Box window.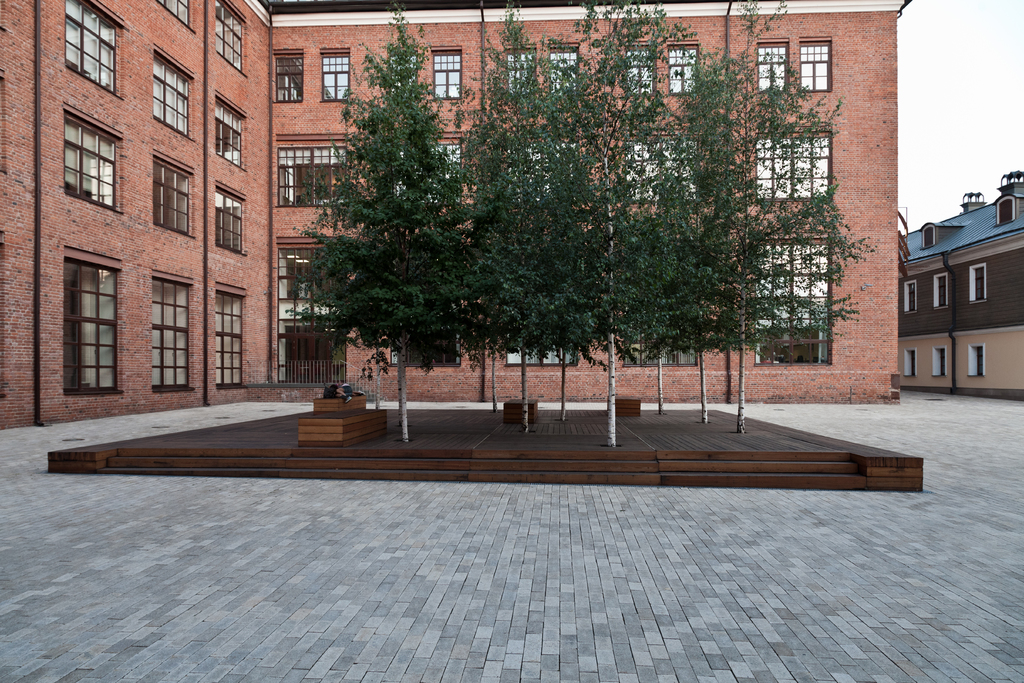
x1=150 y1=270 x2=196 y2=393.
